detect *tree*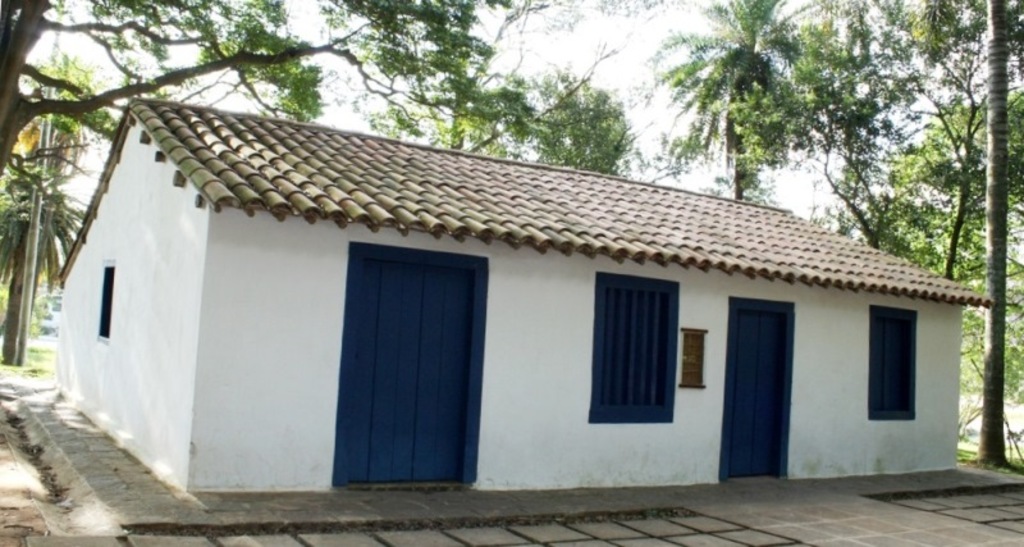
select_region(654, 0, 1023, 464)
